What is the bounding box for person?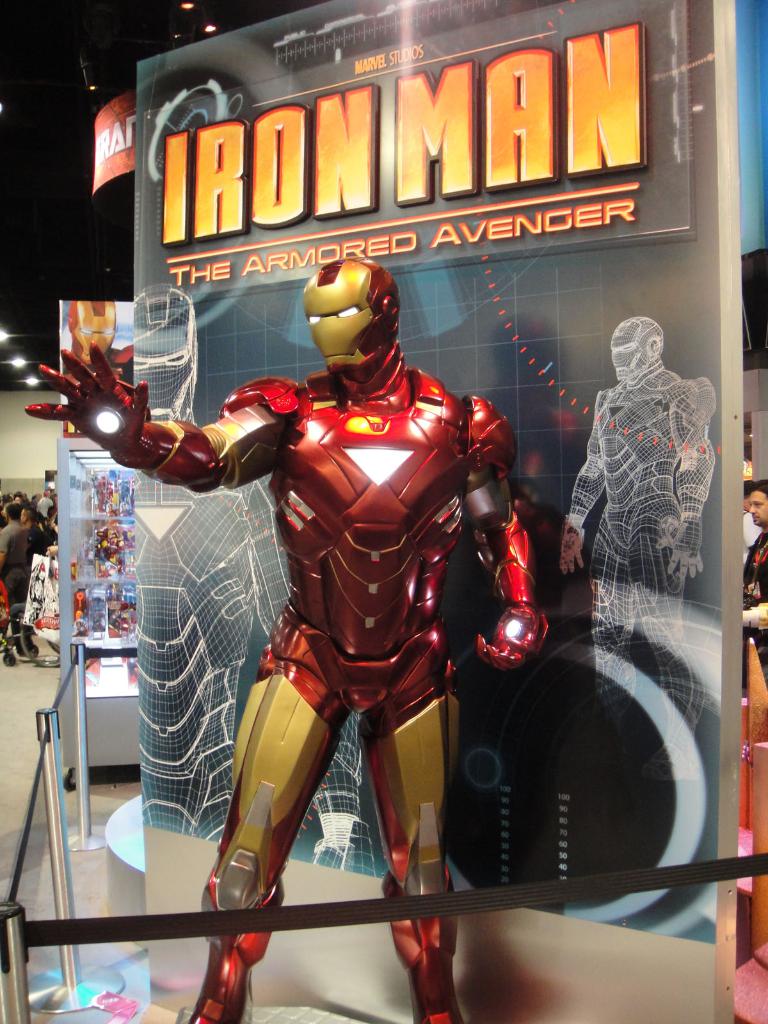
box(574, 302, 716, 868).
